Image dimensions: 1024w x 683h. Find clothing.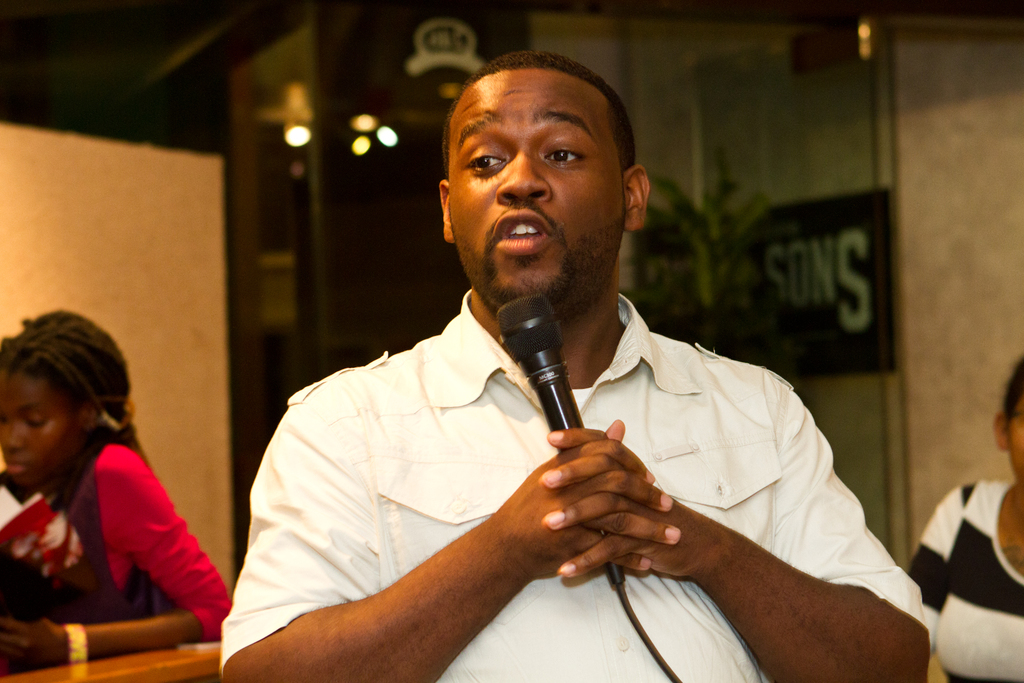
rect(906, 480, 1023, 682).
